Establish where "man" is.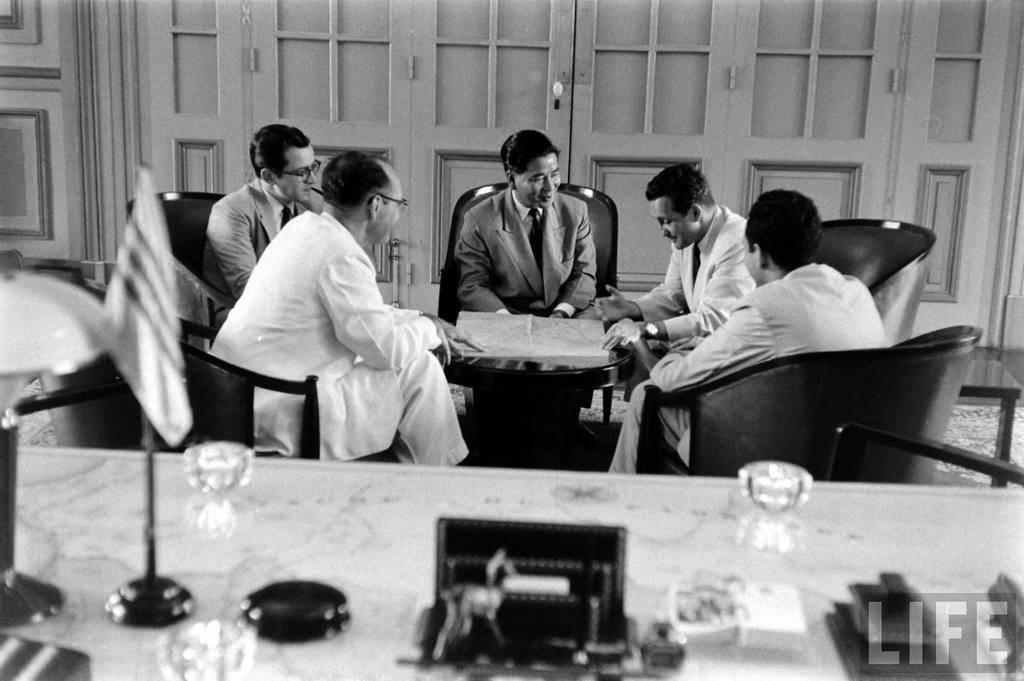
Established at [x1=594, y1=164, x2=760, y2=401].
